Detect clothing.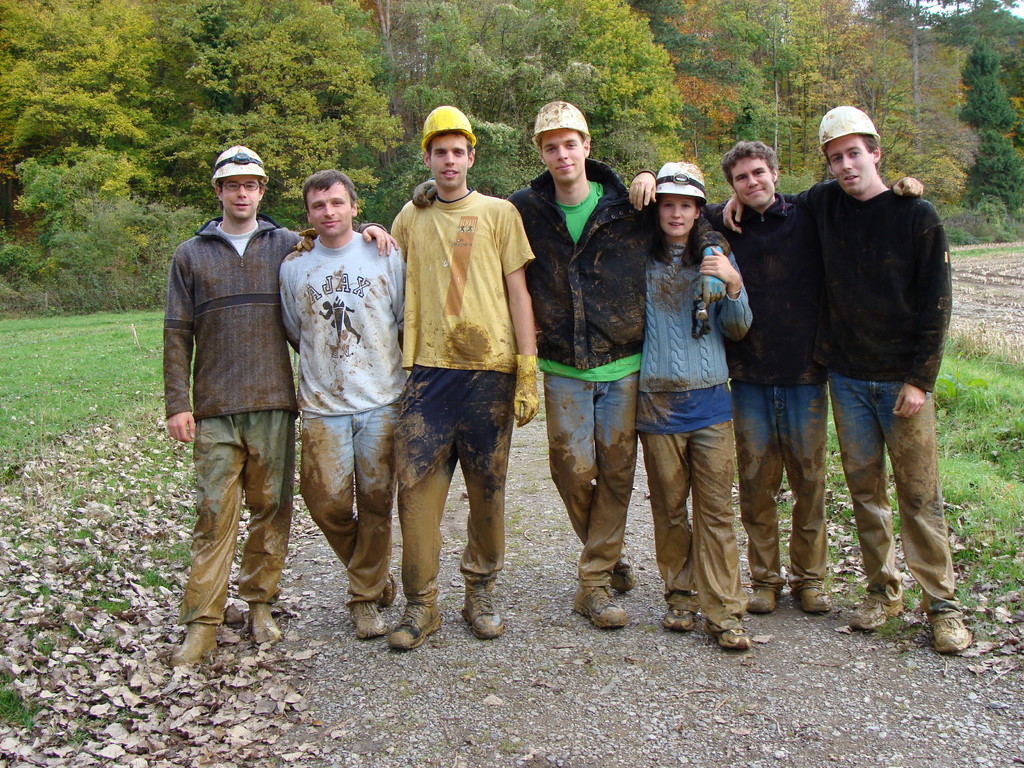
Detected at locate(506, 162, 732, 592).
